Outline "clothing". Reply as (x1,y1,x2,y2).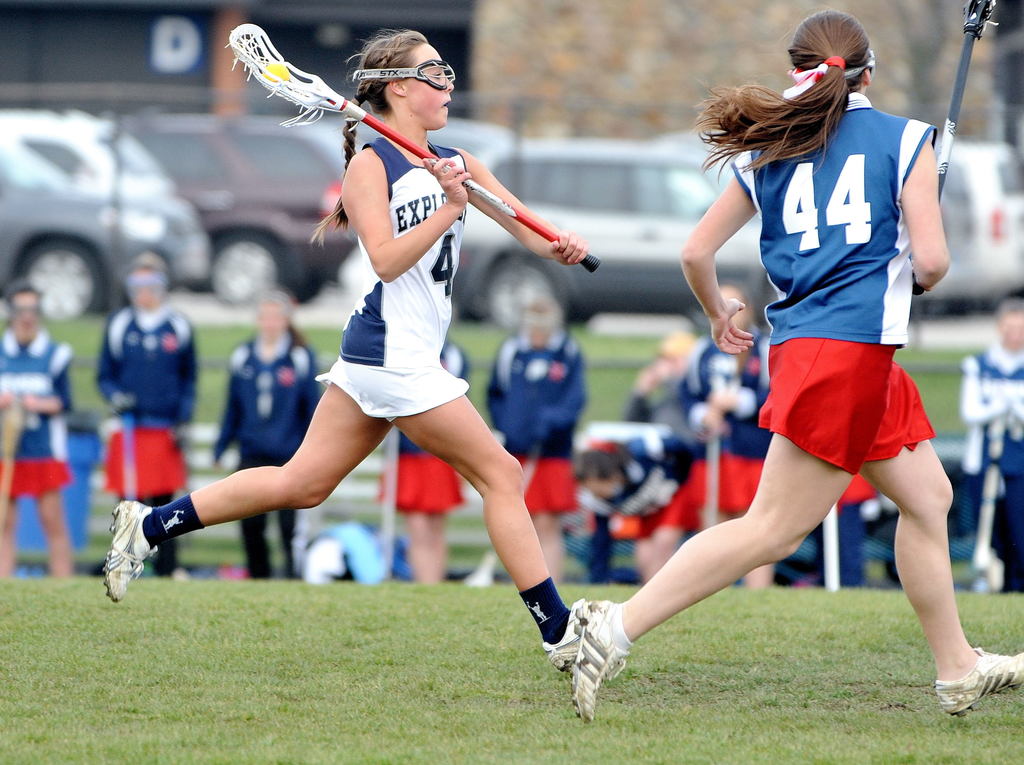
(690,90,941,561).
